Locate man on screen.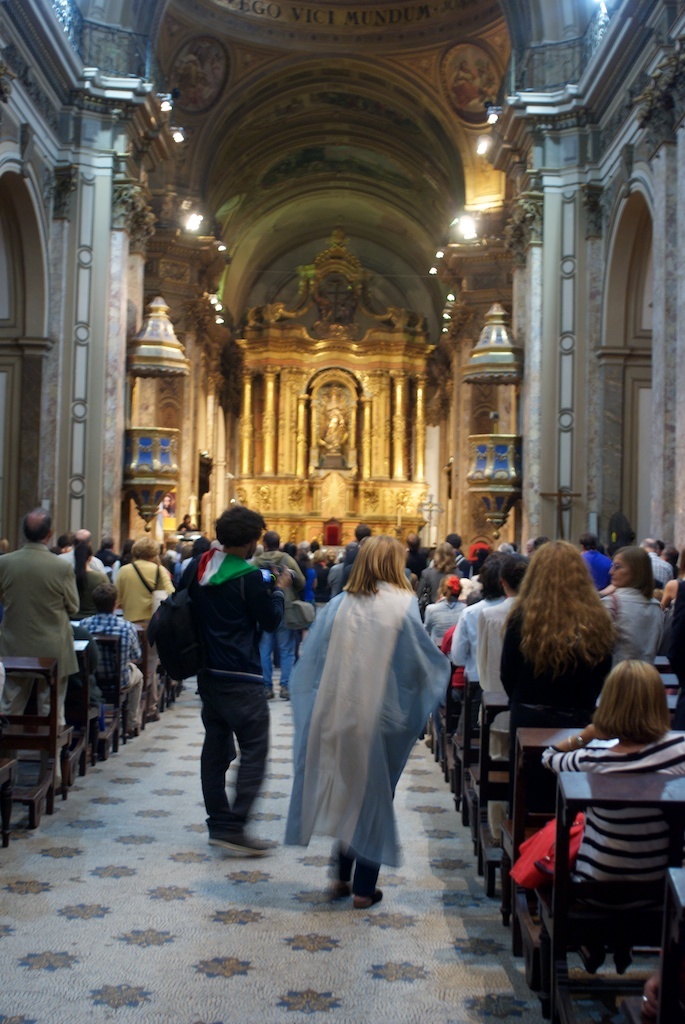
On screen at detection(155, 506, 294, 853).
